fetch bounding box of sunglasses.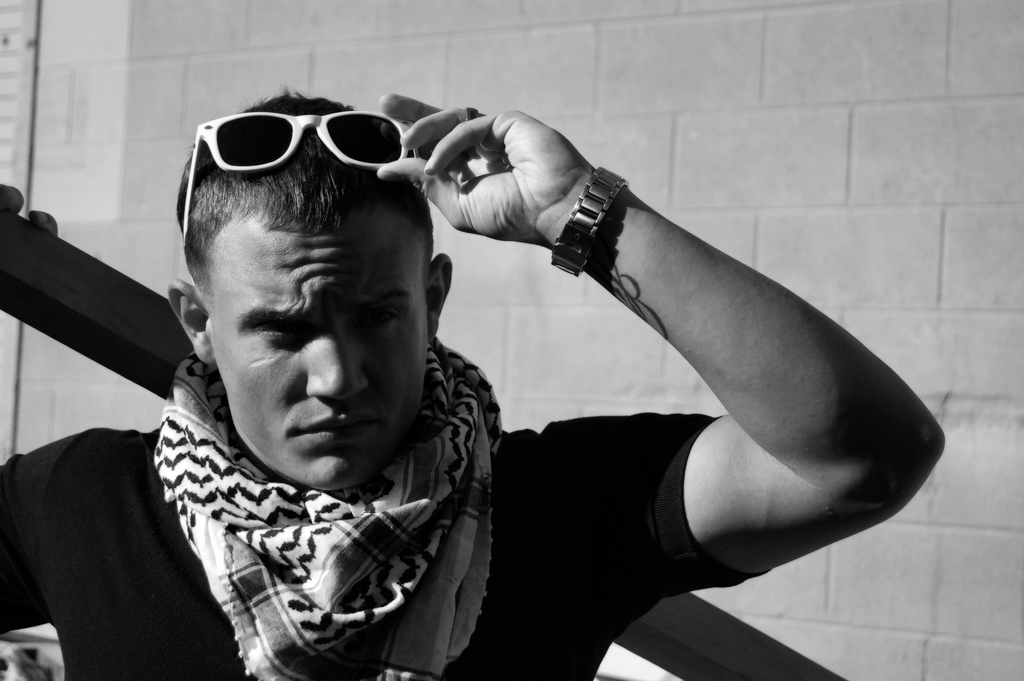
Bbox: [189,109,420,238].
